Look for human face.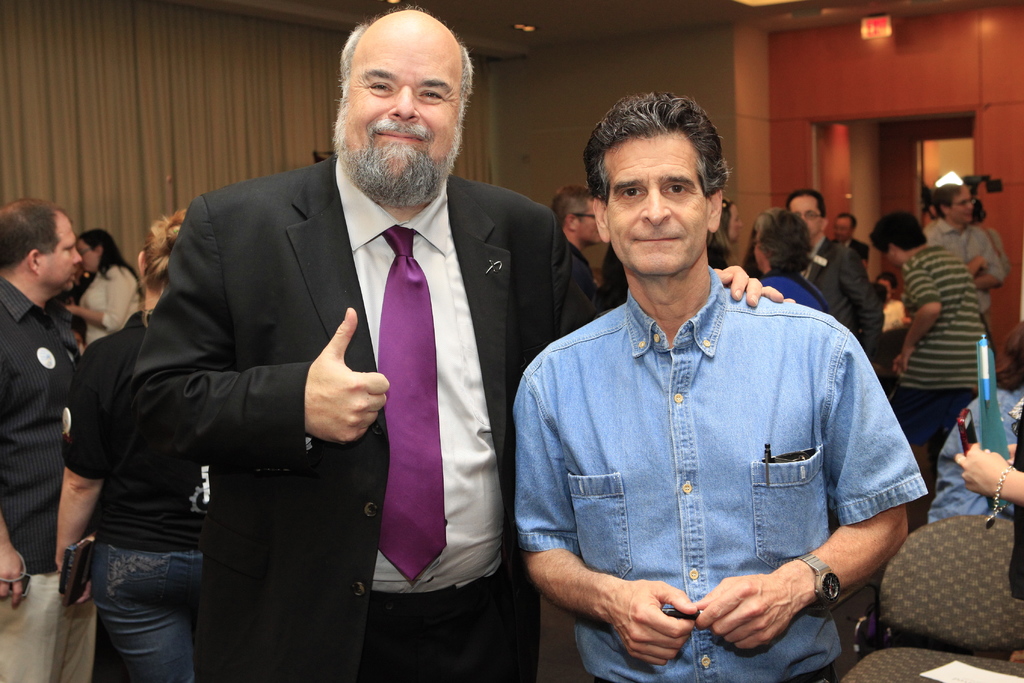
Found: locate(81, 242, 95, 270).
